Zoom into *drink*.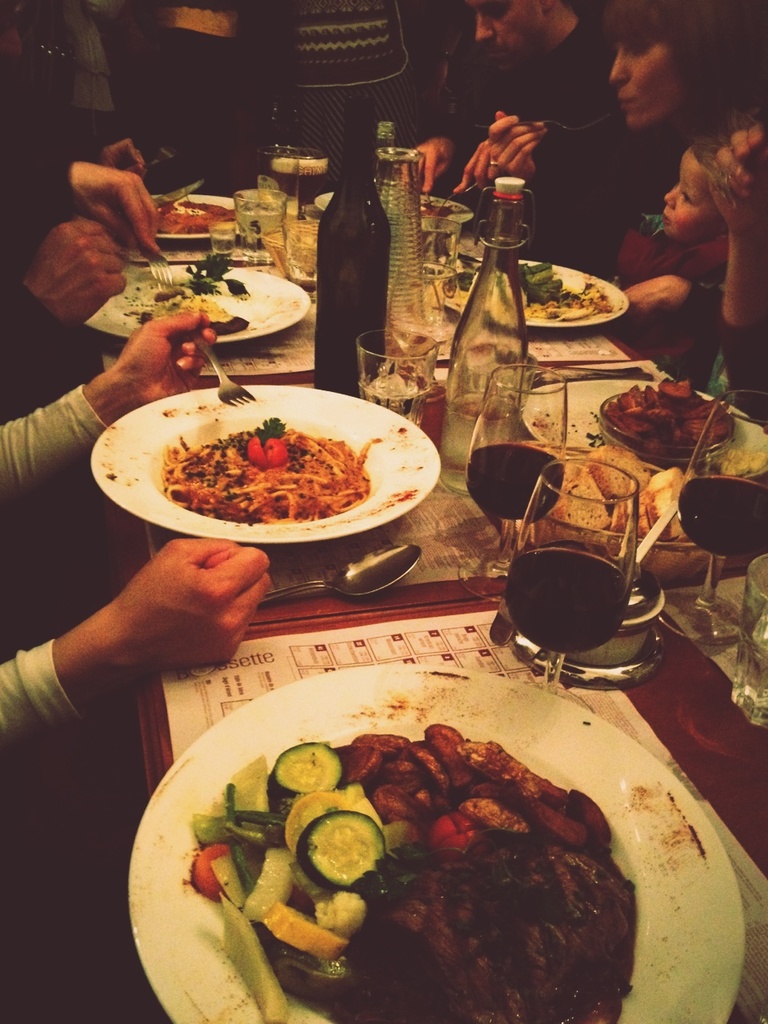
Zoom target: left=271, top=154, right=326, bottom=210.
